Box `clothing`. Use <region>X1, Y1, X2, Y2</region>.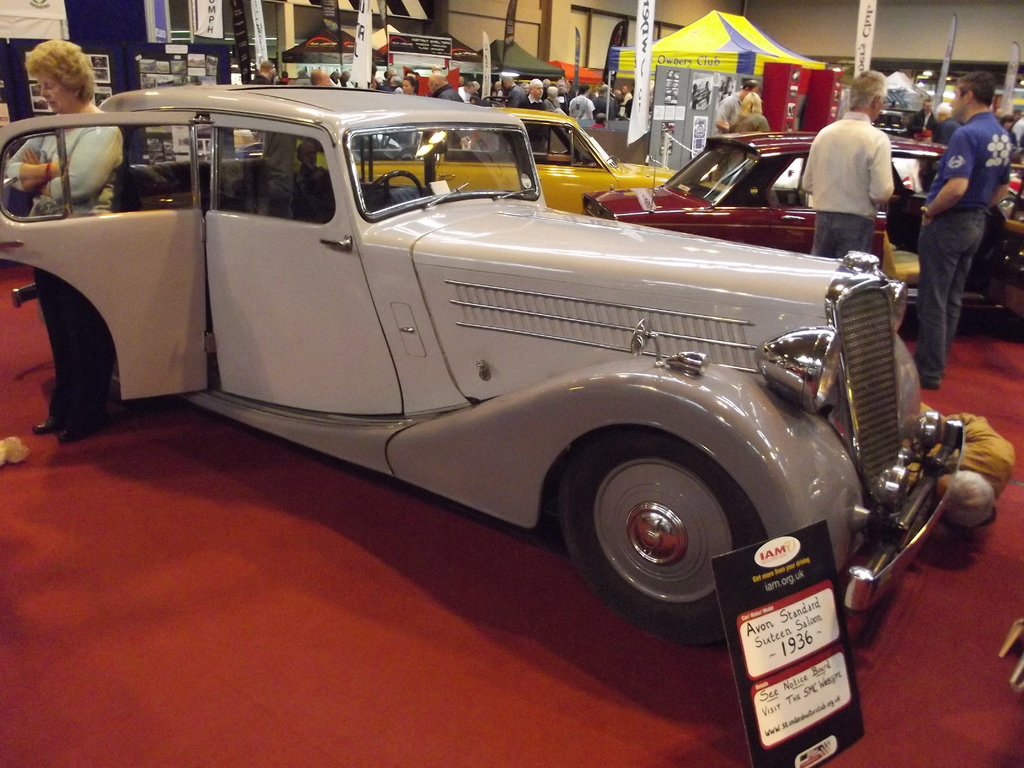
<region>511, 87, 525, 107</region>.
